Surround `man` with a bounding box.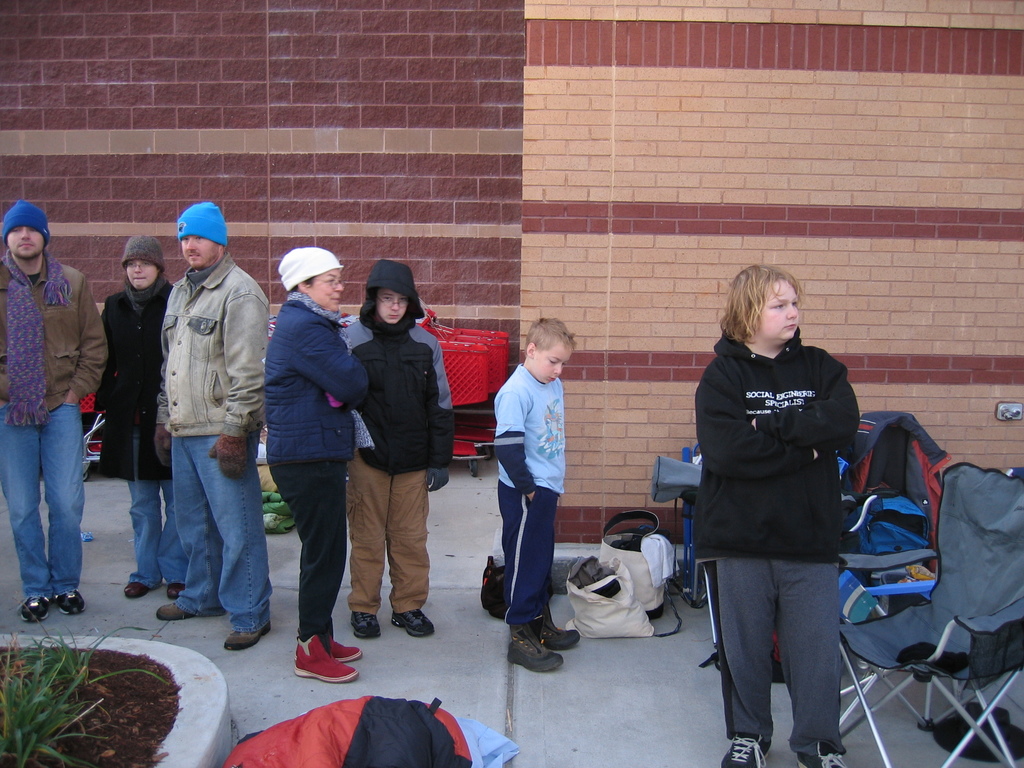
0:193:104:621.
